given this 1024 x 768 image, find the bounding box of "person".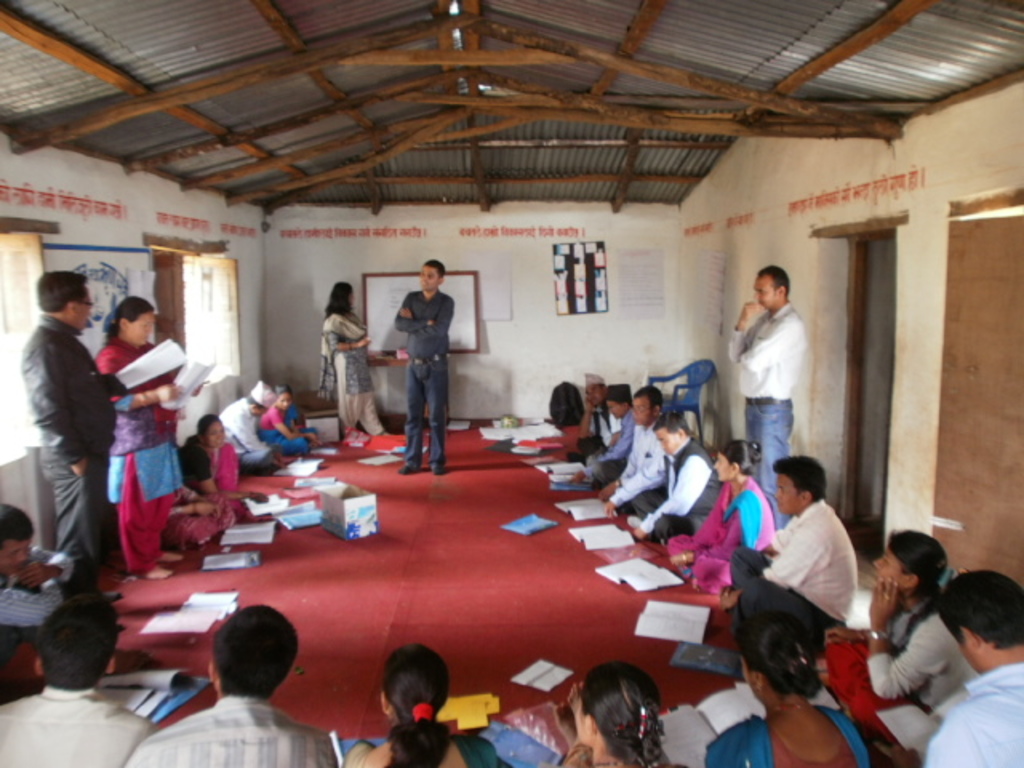
(93,293,181,571).
